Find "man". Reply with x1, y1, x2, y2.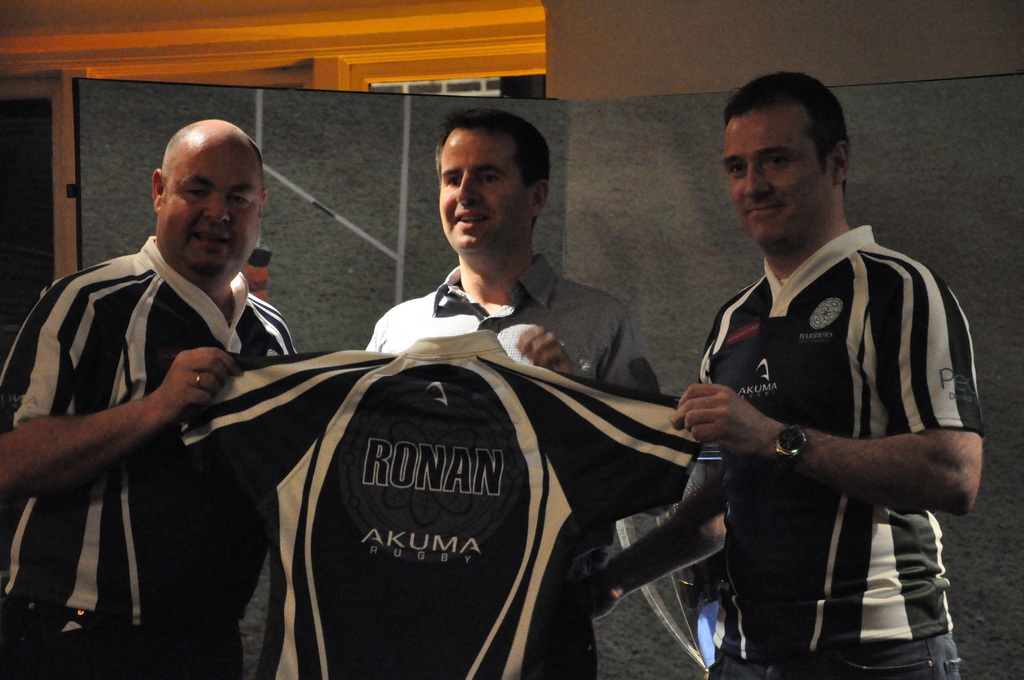
0, 114, 299, 679.
